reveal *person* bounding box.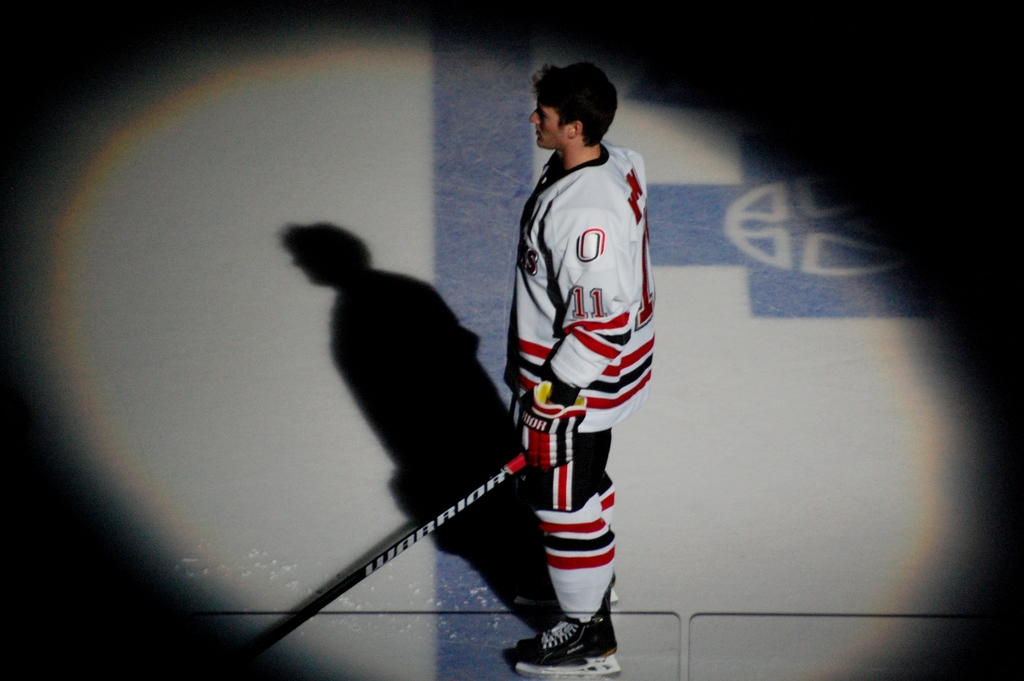
Revealed: [496,63,652,680].
